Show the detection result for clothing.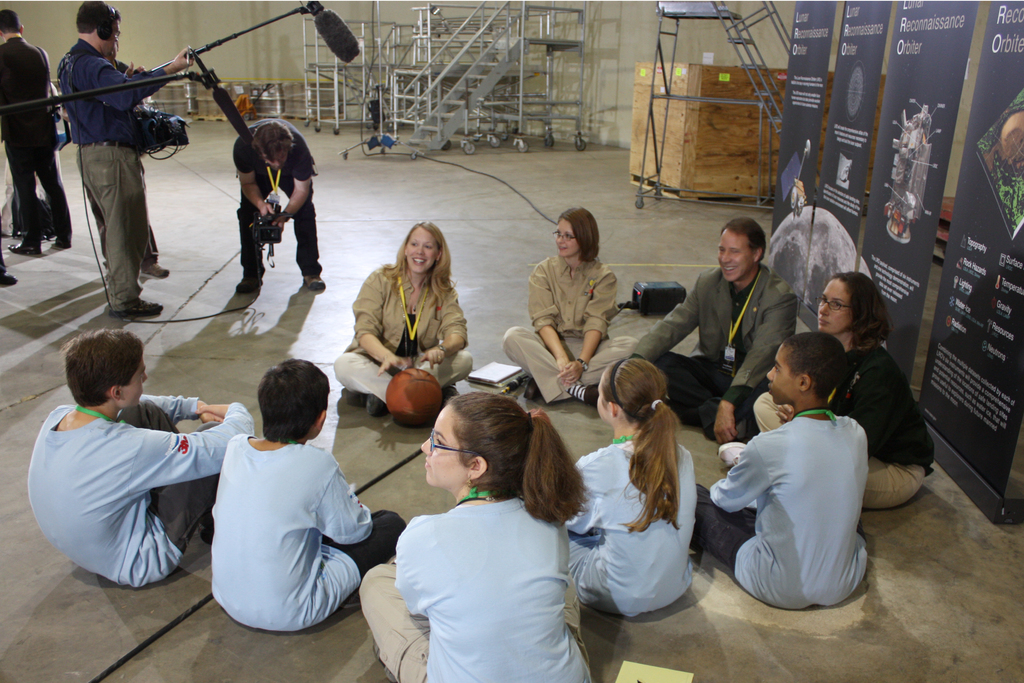
<region>703, 412, 866, 602</region>.
